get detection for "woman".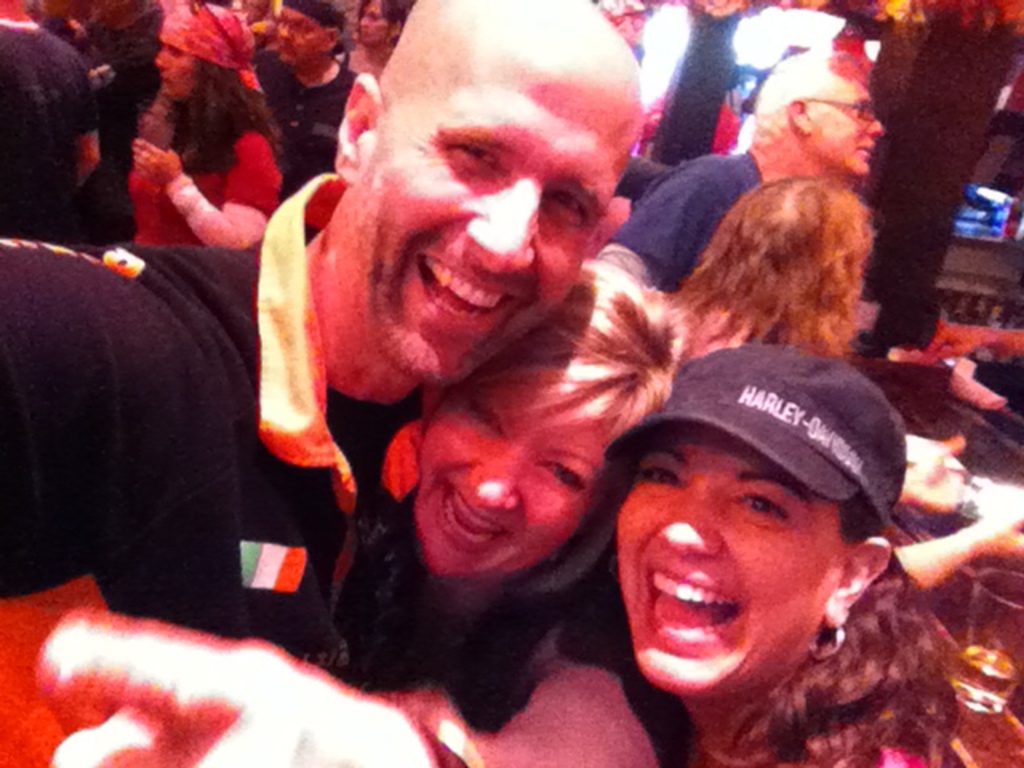
Detection: x1=342 y1=0 x2=413 y2=75.
